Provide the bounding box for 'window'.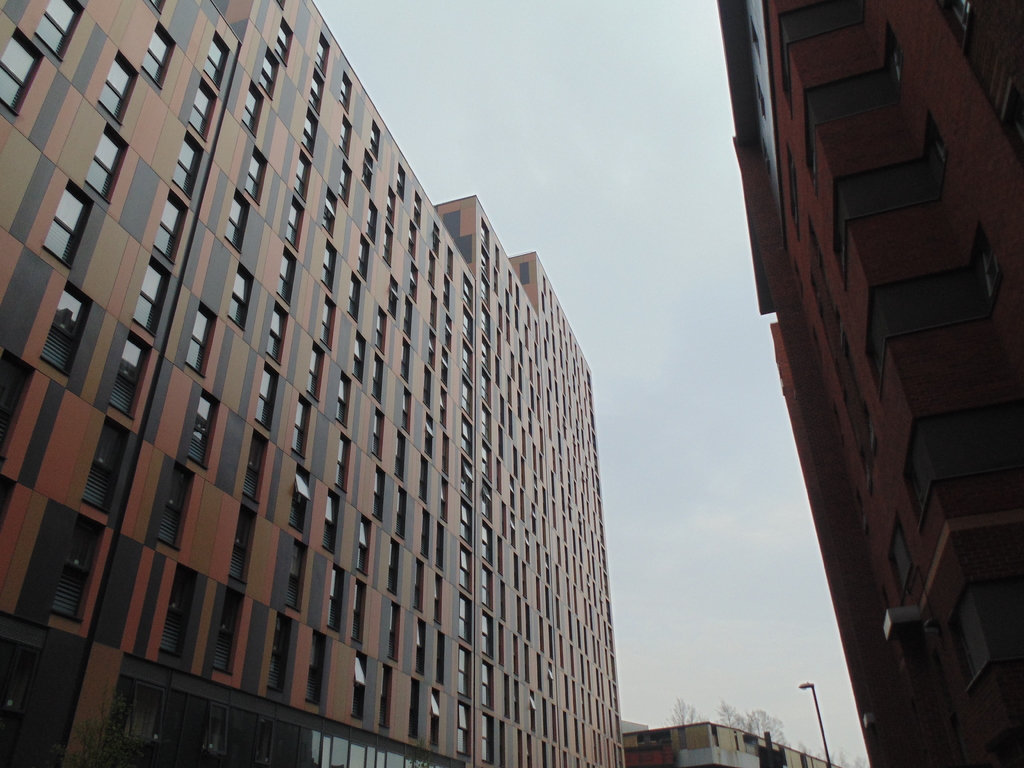
[463,341,475,380].
